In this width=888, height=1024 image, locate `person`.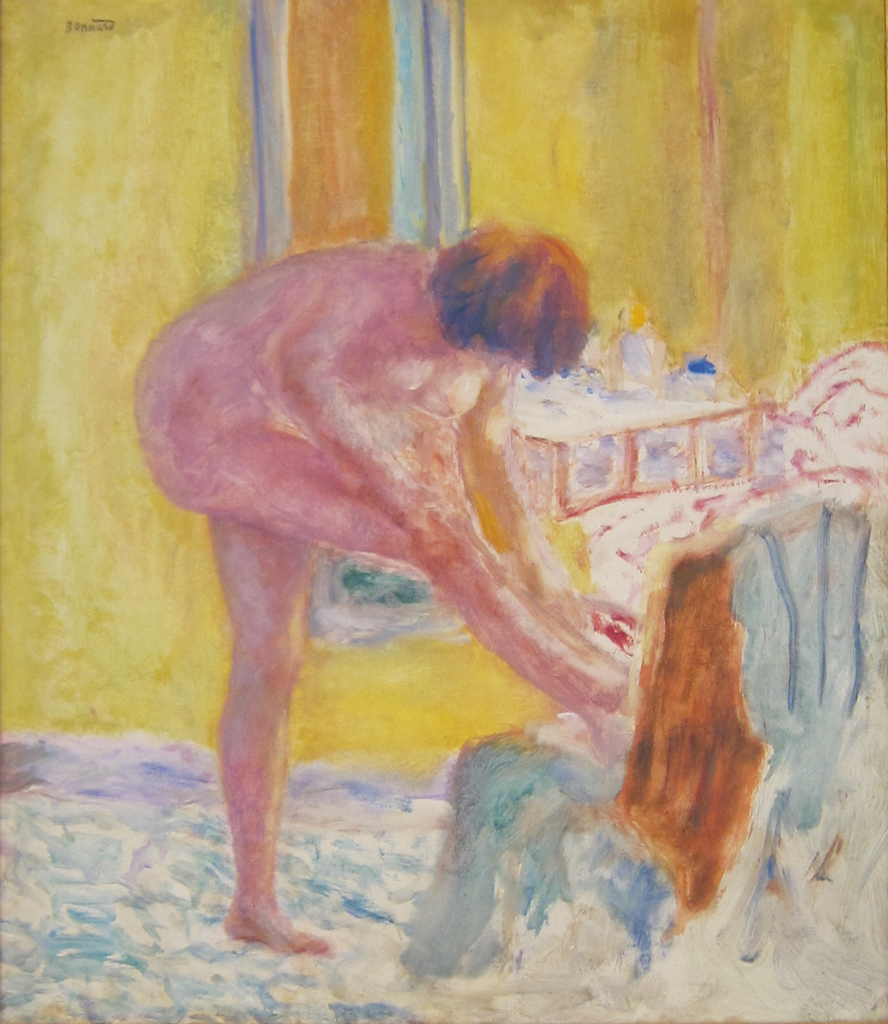
Bounding box: 142,155,833,969.
